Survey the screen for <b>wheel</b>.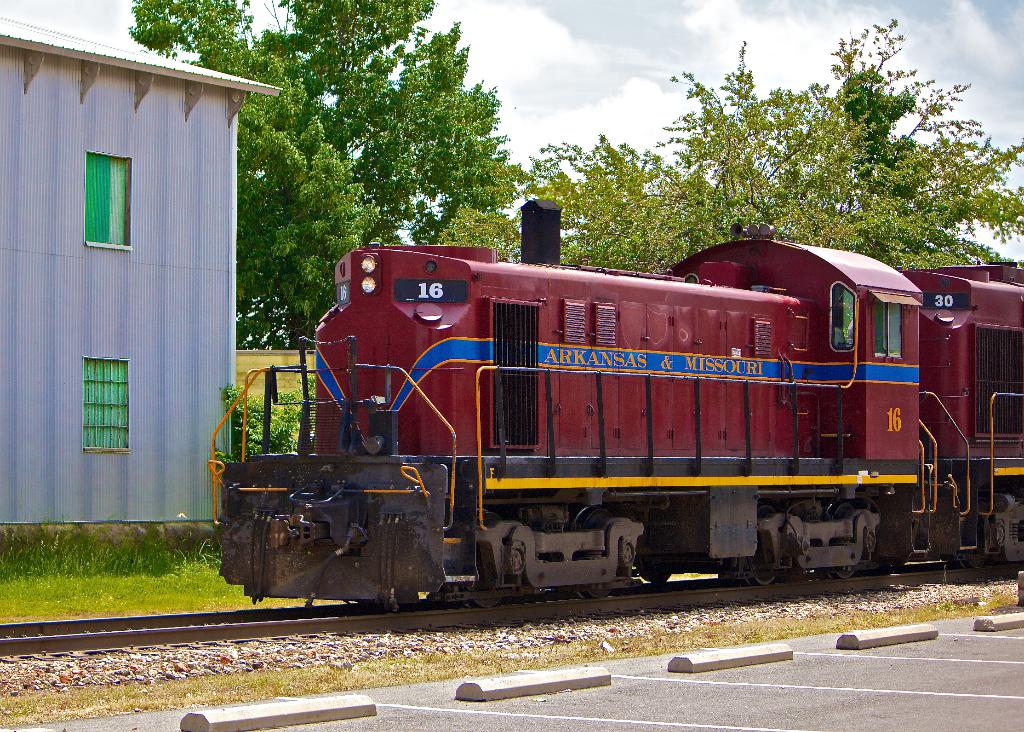
Survey found: Rect(577, 582, 611, 606).
